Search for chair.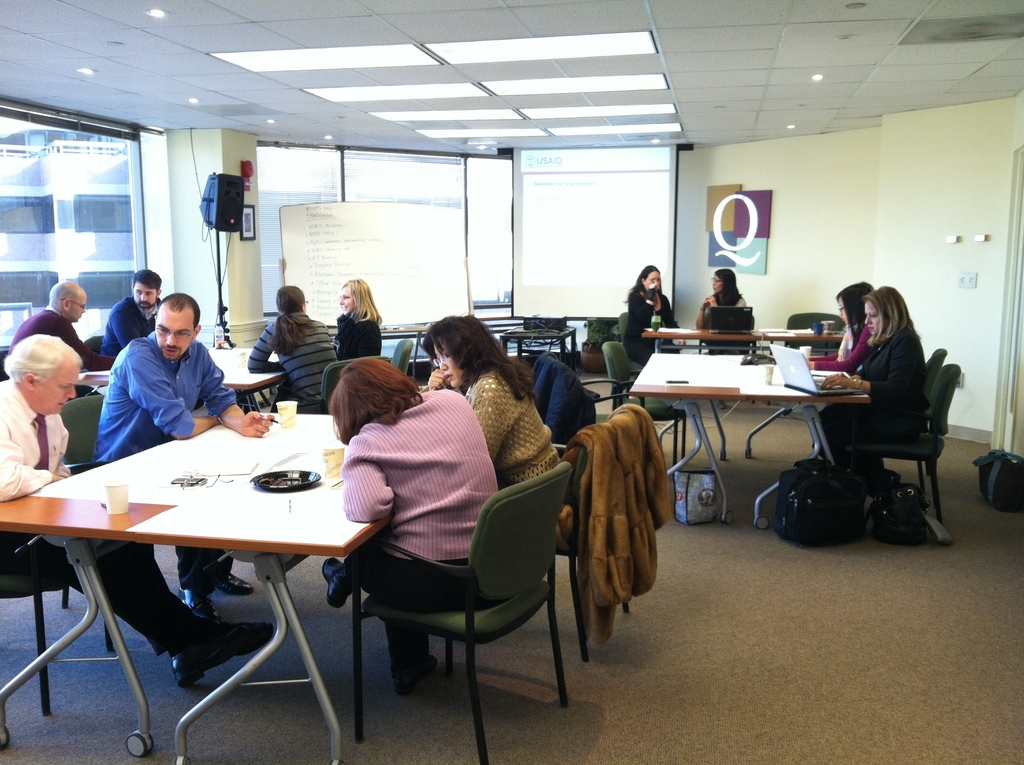
Found at BBox(840, 361, 959, 528).
